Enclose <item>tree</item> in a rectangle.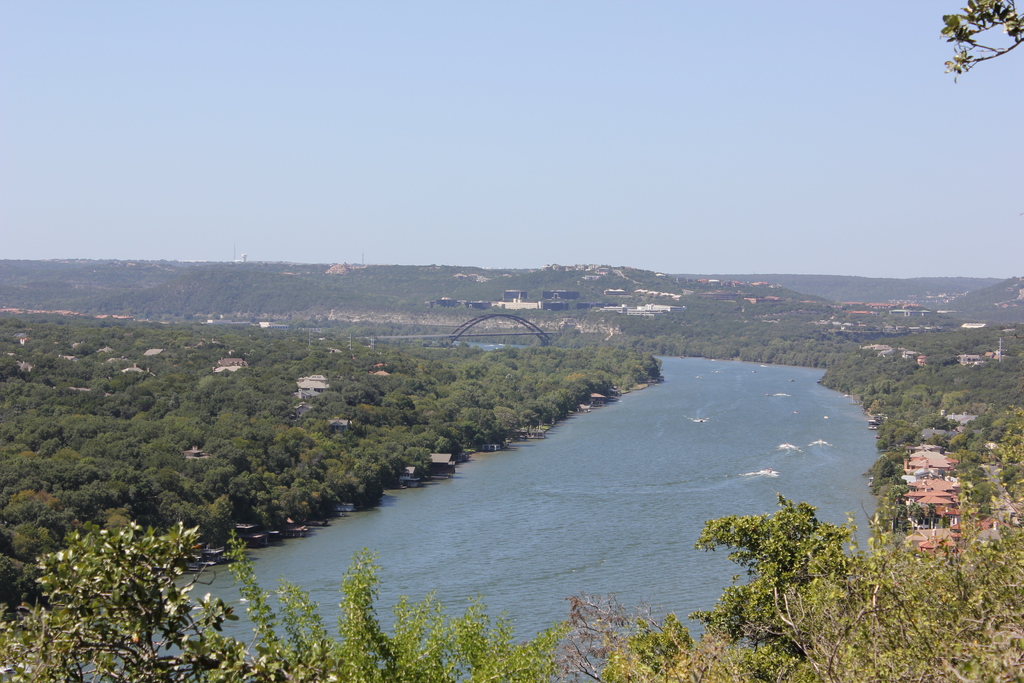
crop(563, 593, 669, 680).
